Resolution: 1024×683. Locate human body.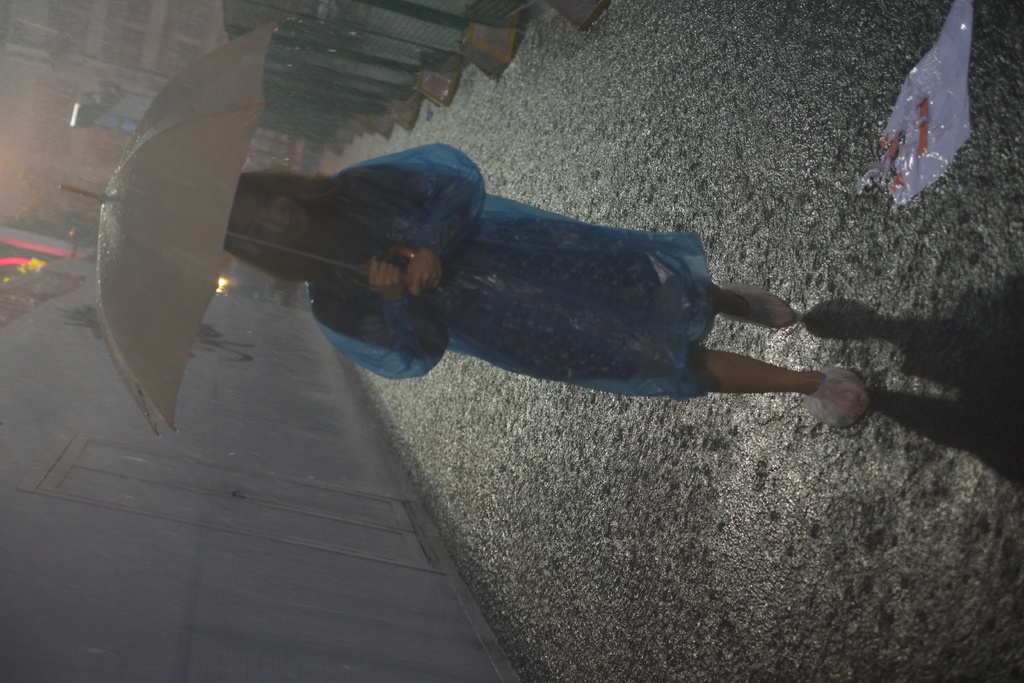
Rect(220, 142, 869, 438).
